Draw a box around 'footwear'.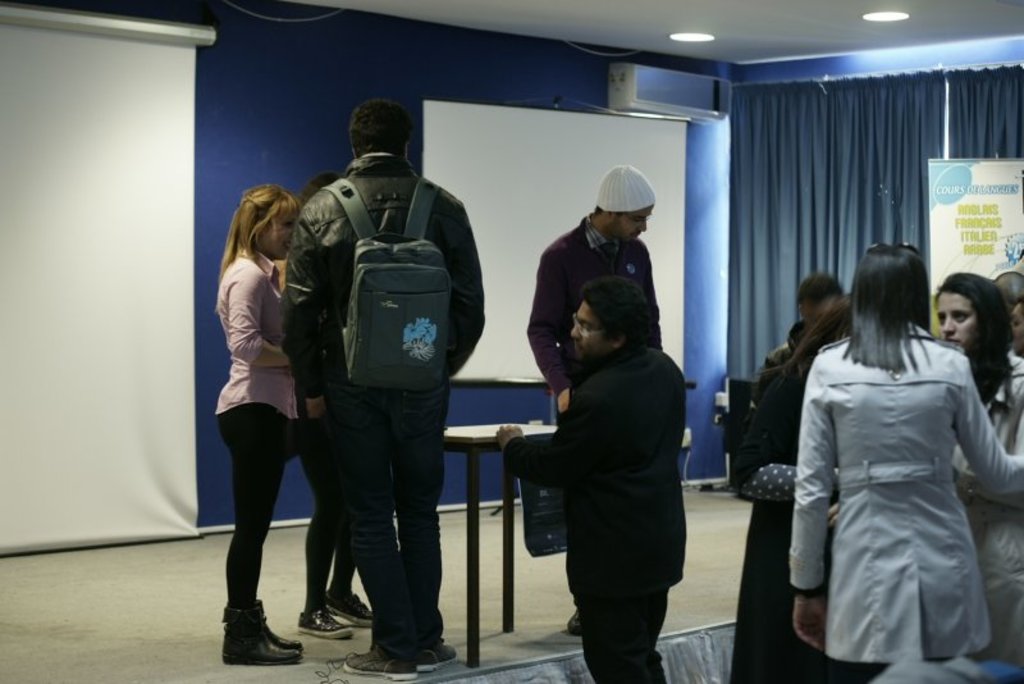
left=324, top=589, right=375, bottom=629.
